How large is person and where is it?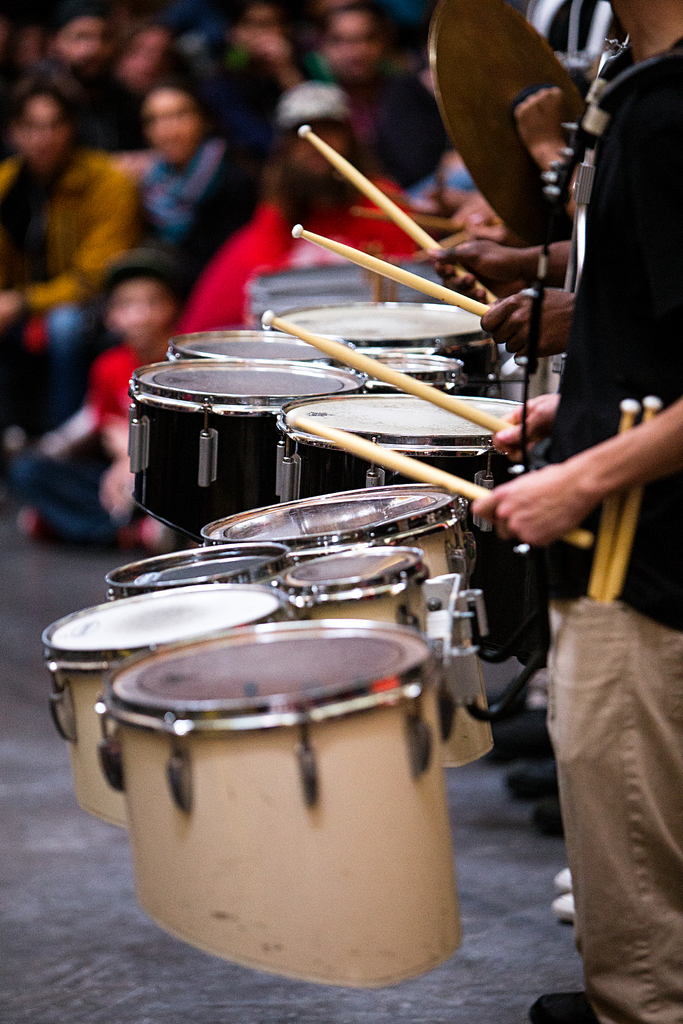
Bounding box: box(470, 0, 682, 1023).
